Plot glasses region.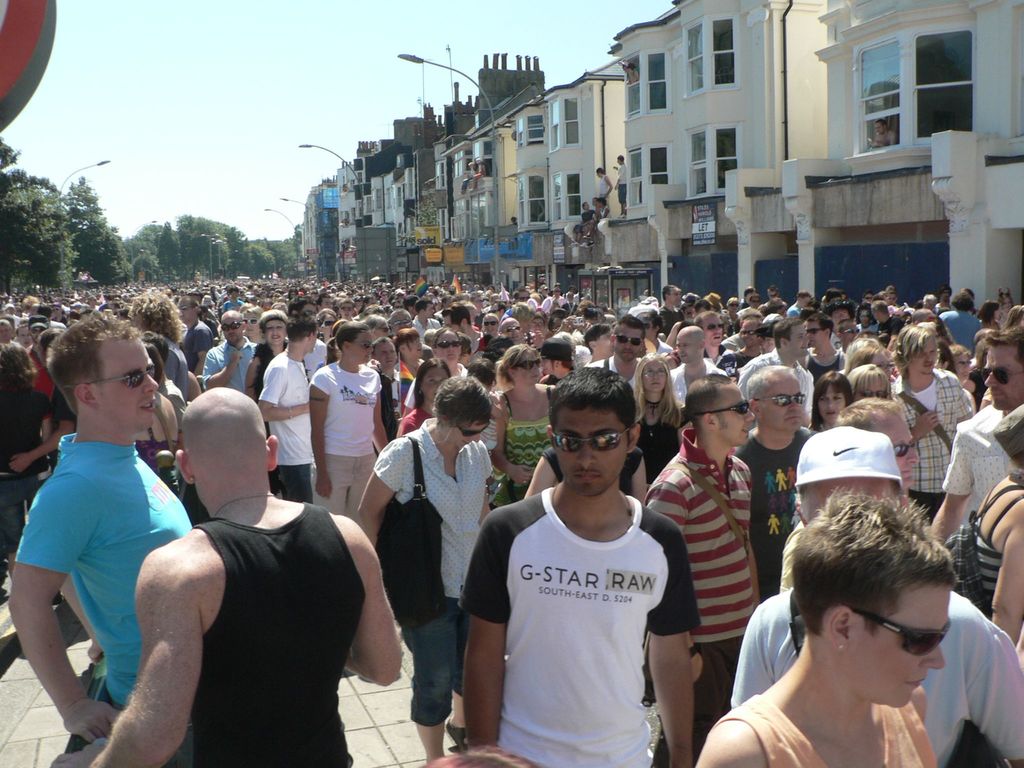
Plotted at bbox=(241, 318, 260, 328).
